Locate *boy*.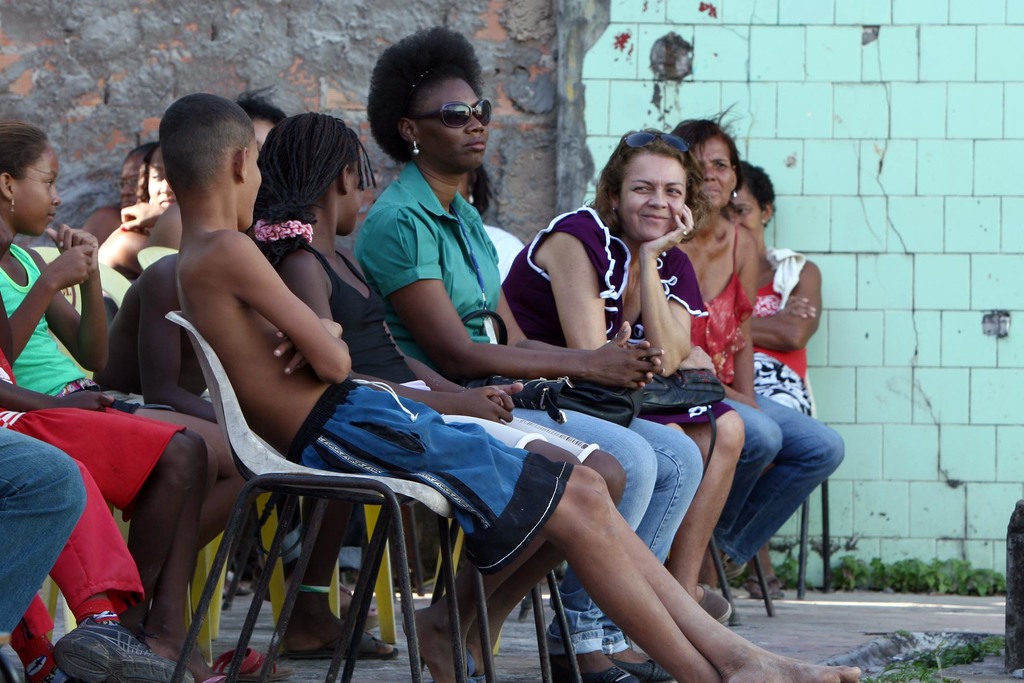
Bounding box: <bbox>158, 92, 858, 682</bbox>.
